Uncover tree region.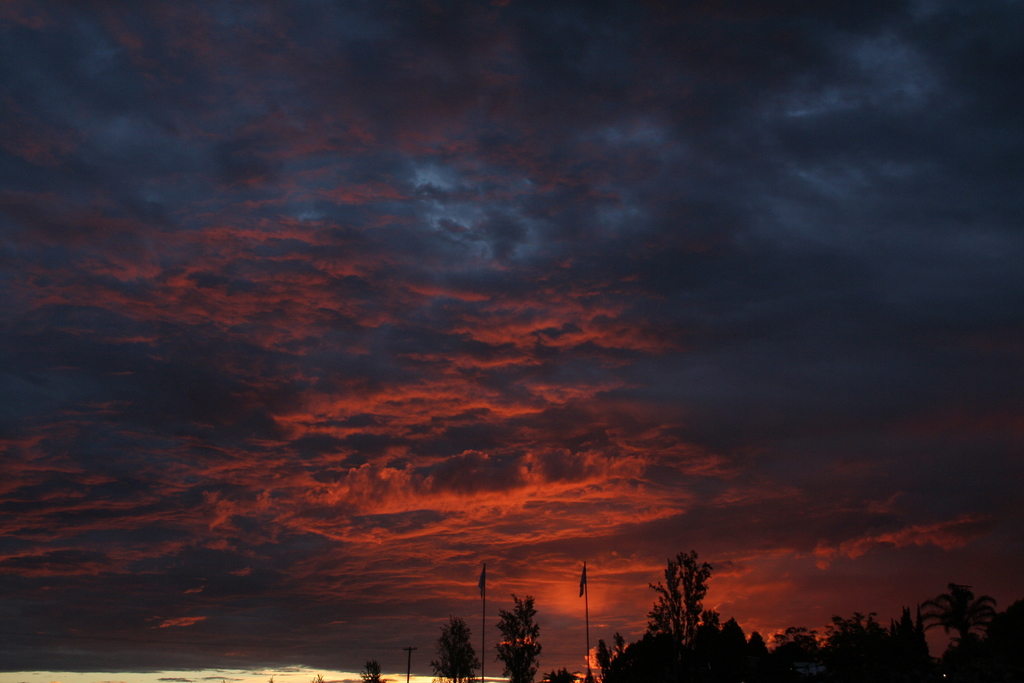
Uncovered: 645 545 695 677.
